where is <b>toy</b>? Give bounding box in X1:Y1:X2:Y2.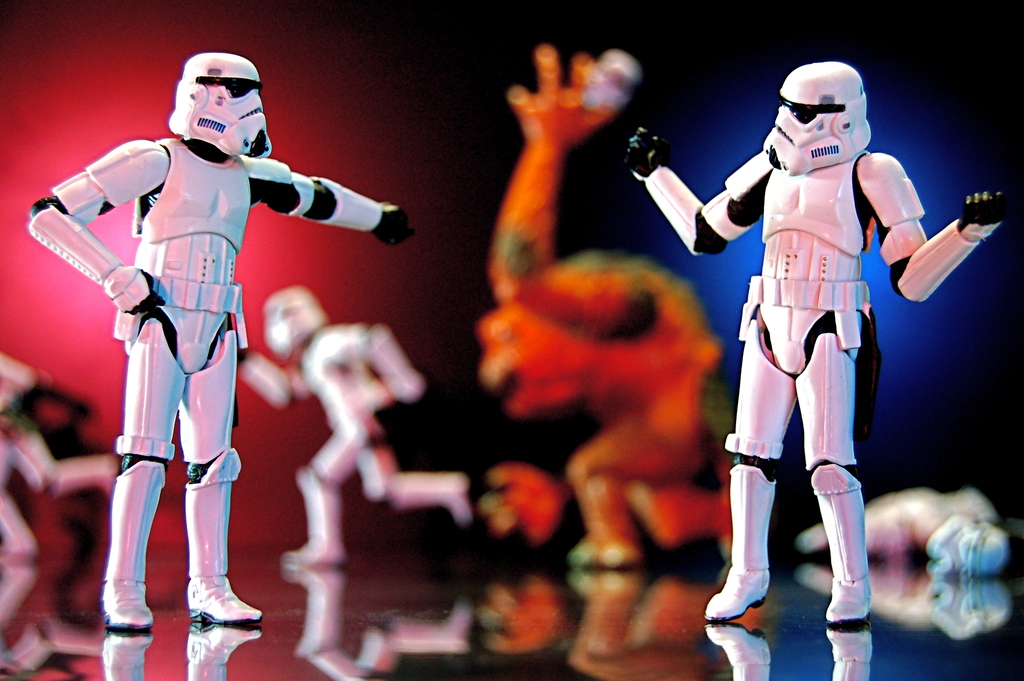
631:57:1011:626.
